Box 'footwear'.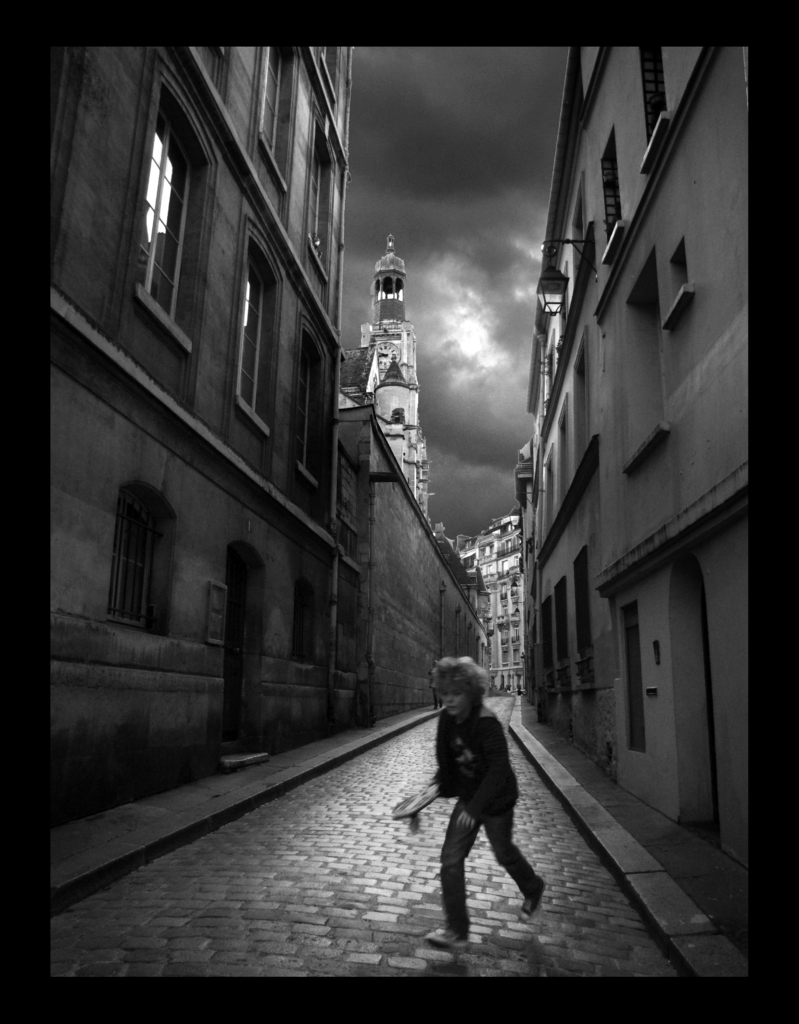
[left=423, top=922, right=480, bottom=951].
